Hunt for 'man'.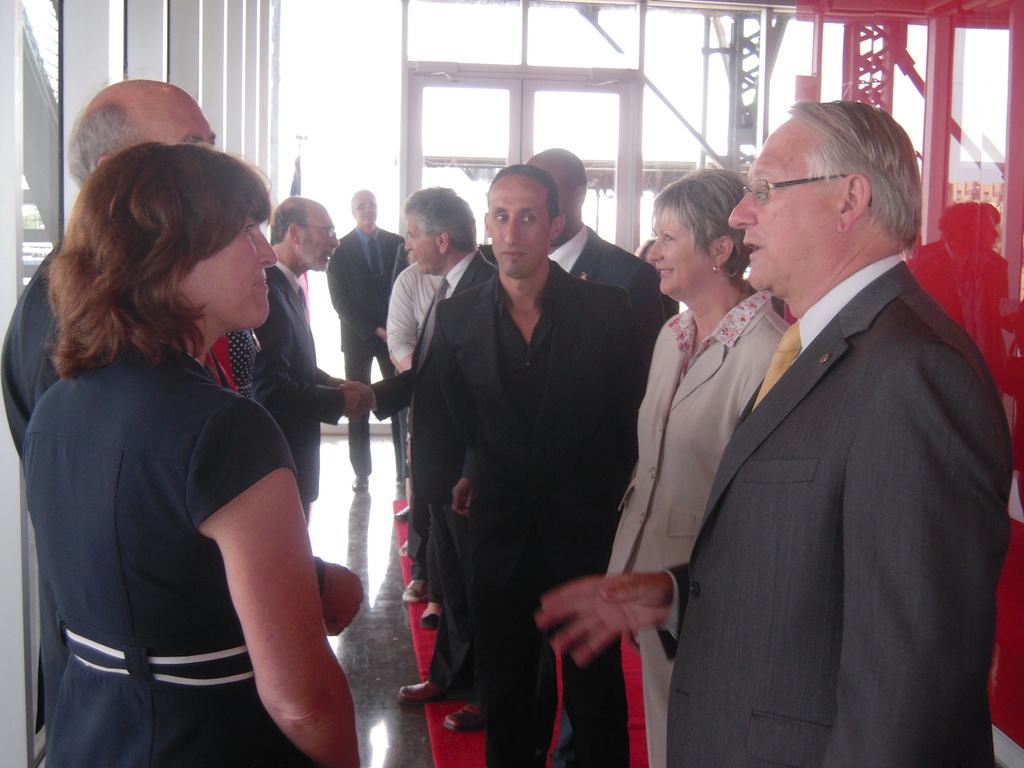
Hunted down at bbox=(335, 184, 495, 739).
